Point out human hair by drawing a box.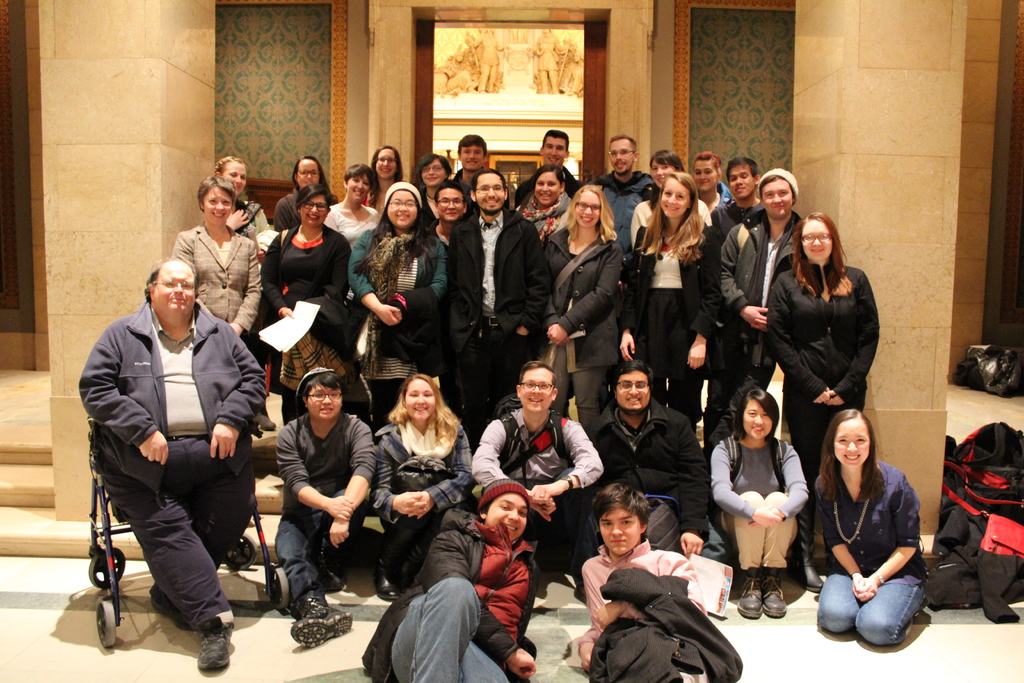
BBox(639, 169, 706, 252).
